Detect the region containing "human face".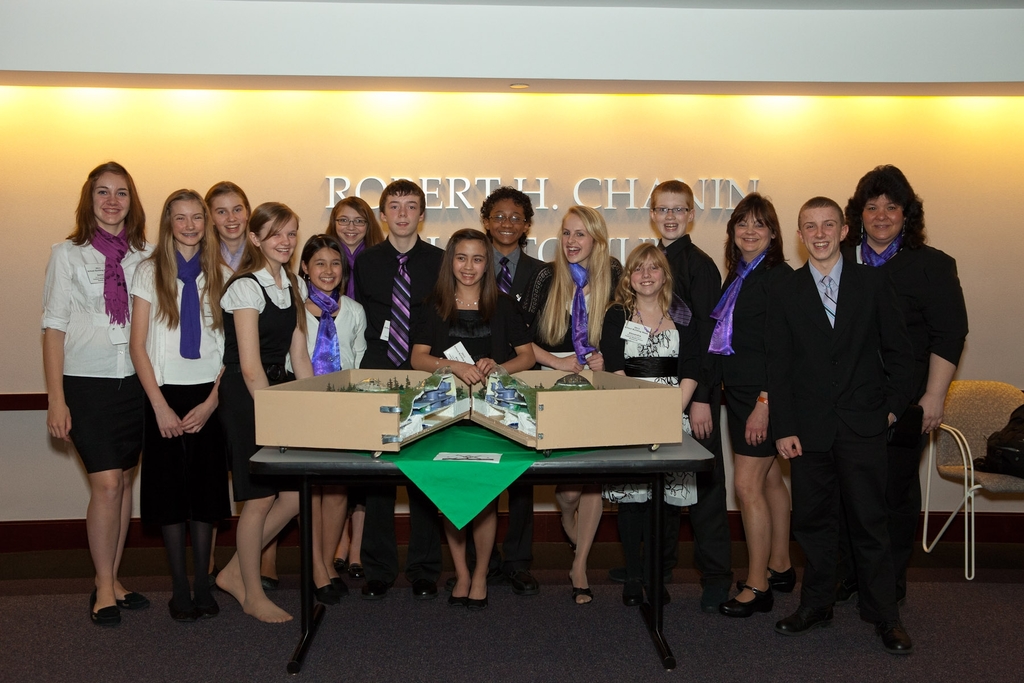
bbox=(801, 208, 842, 258).
